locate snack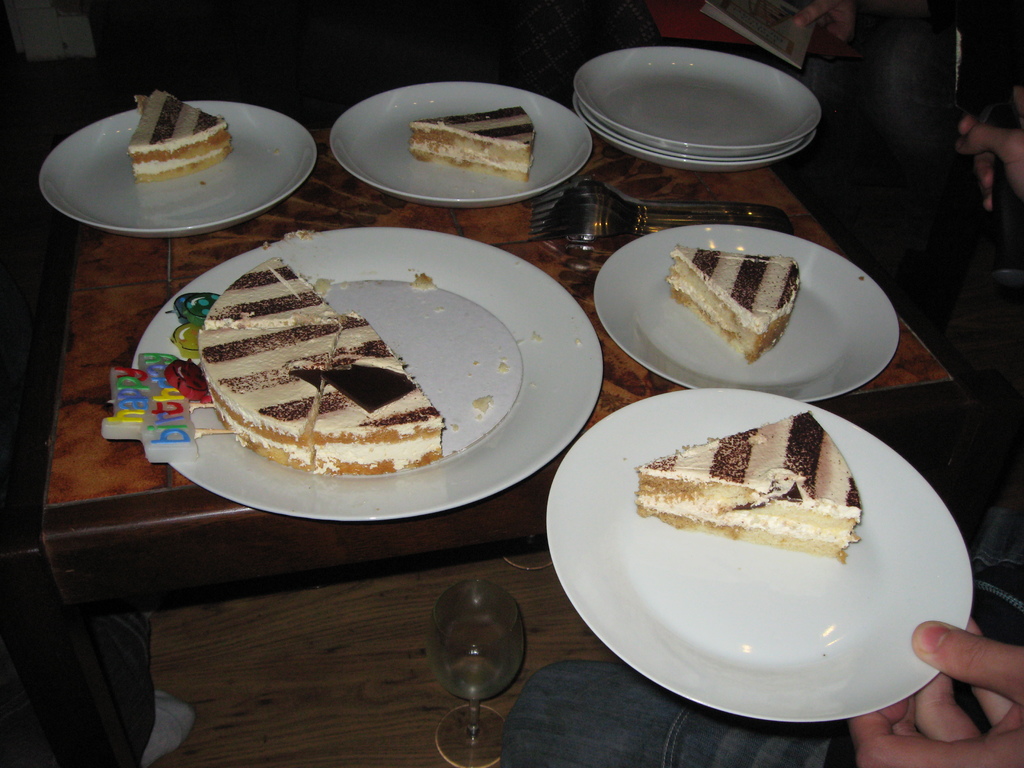
(x1=629, y1=410, x2=861, y2=558)
